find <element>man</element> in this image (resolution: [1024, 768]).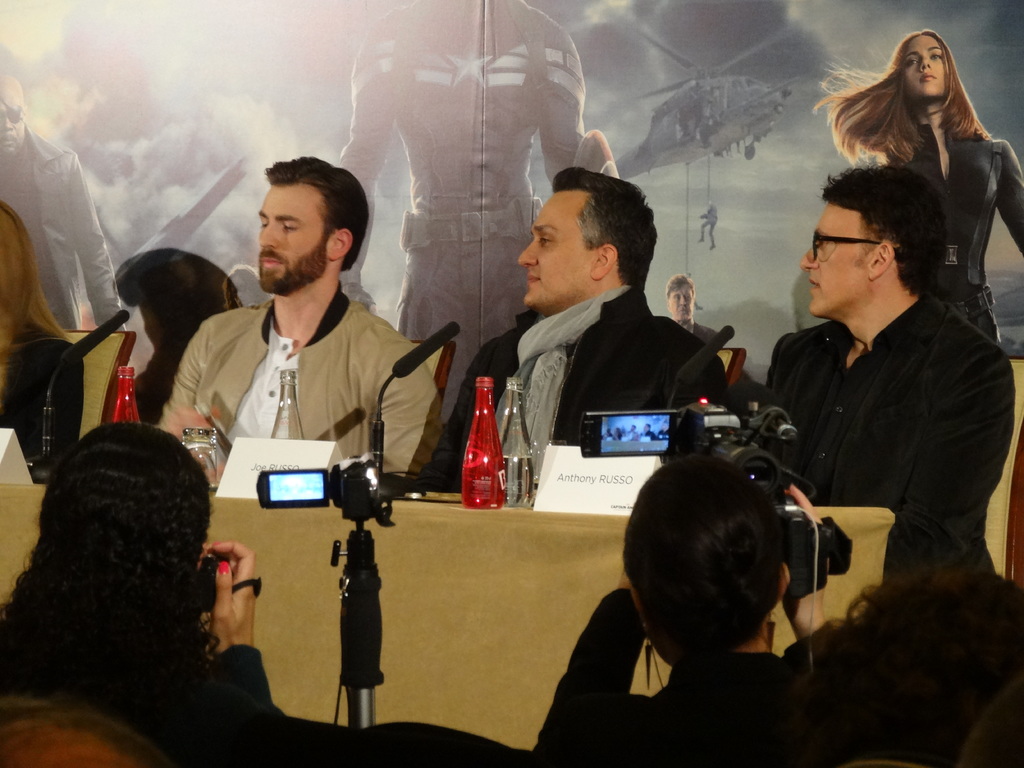
l=0, t=70, r=132, b=334.
